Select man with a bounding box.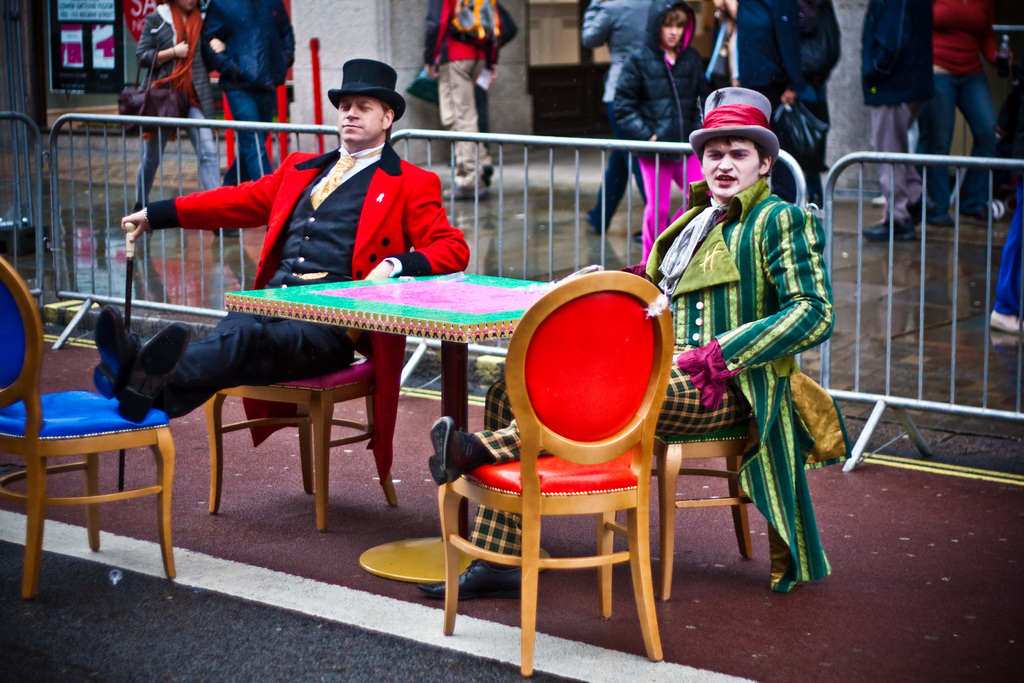
426,69,826,622.
